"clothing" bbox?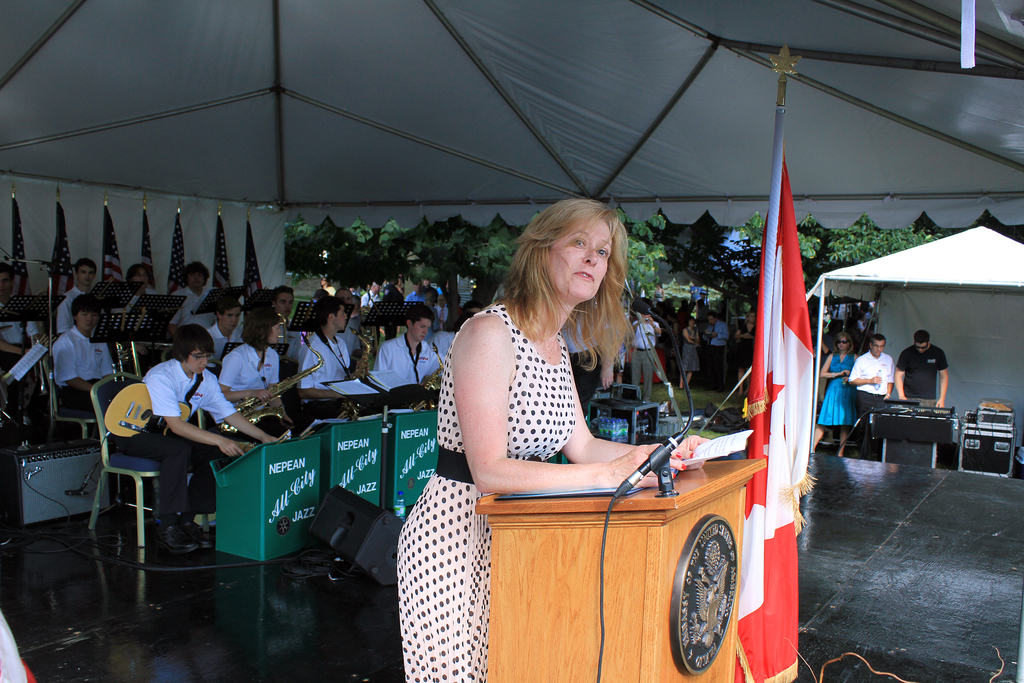
l=219, t=337, r=279, b=395
